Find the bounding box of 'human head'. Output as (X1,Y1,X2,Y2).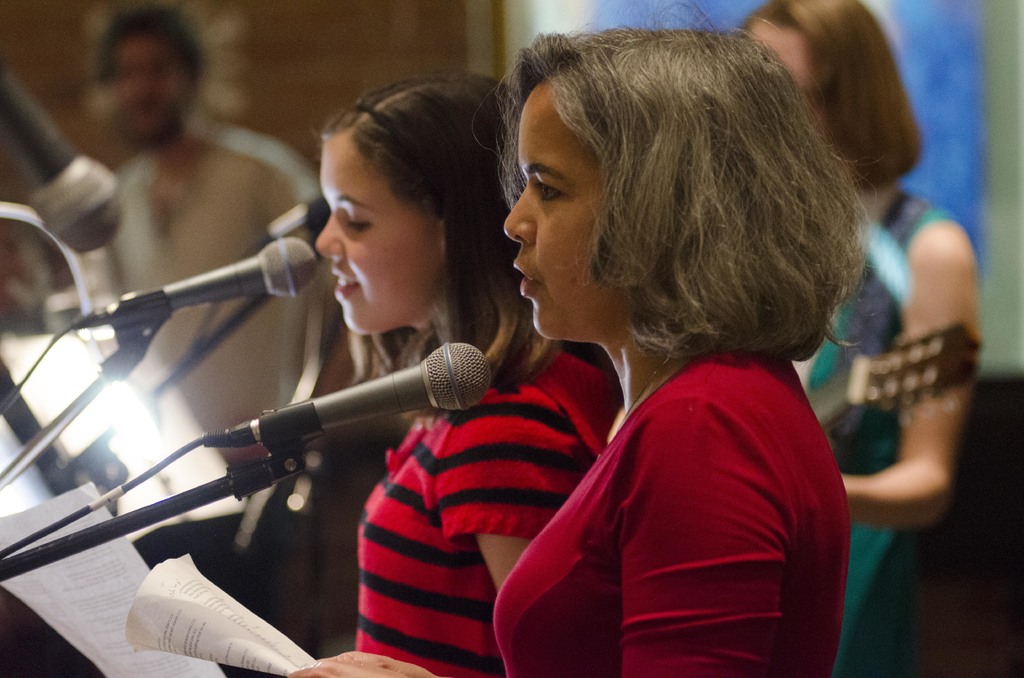
(470,0,881,345).
